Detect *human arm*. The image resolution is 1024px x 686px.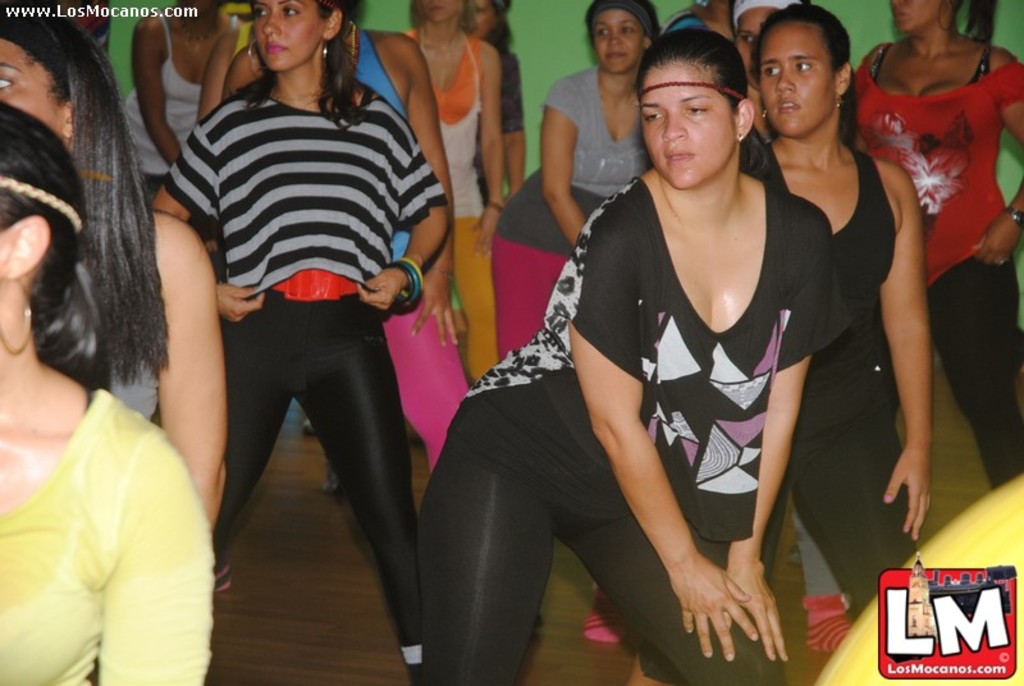
box(476, 36, 506, 261).
